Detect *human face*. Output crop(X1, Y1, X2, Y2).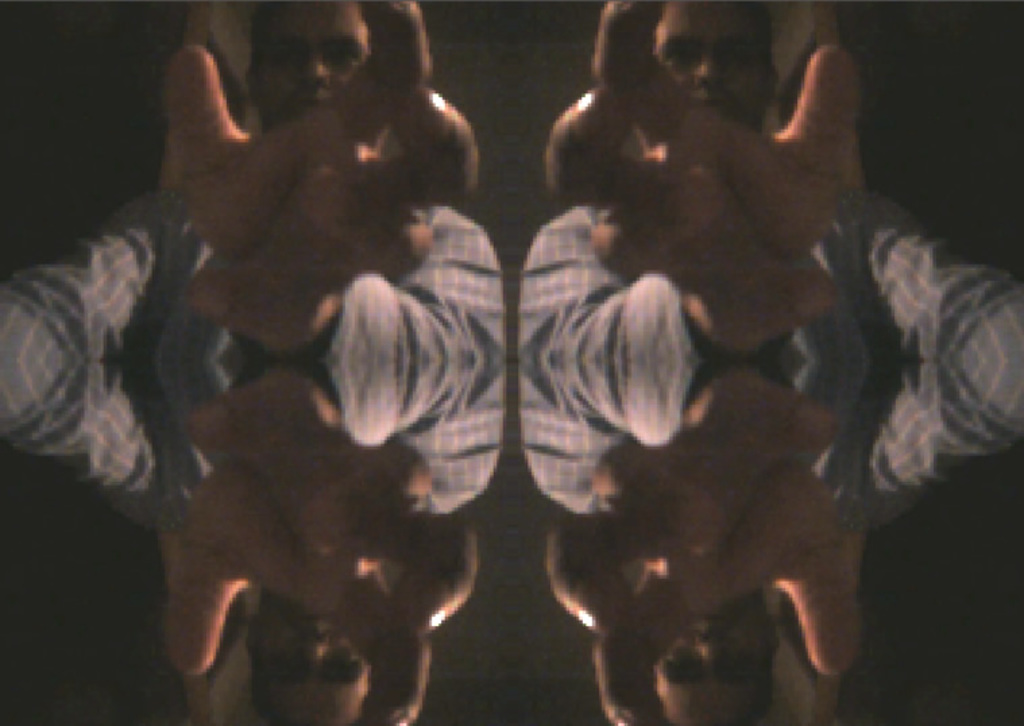
crop(654, 0, 772, 124).
